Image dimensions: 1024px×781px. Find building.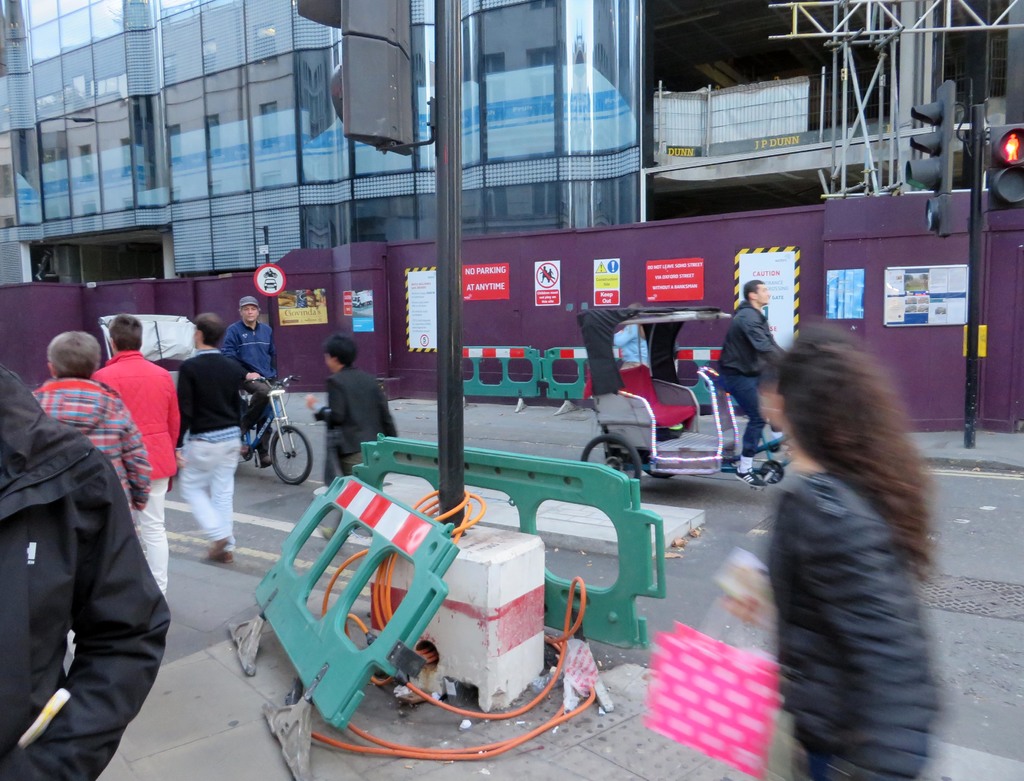
l=0, t=0, r=637, b=284.
